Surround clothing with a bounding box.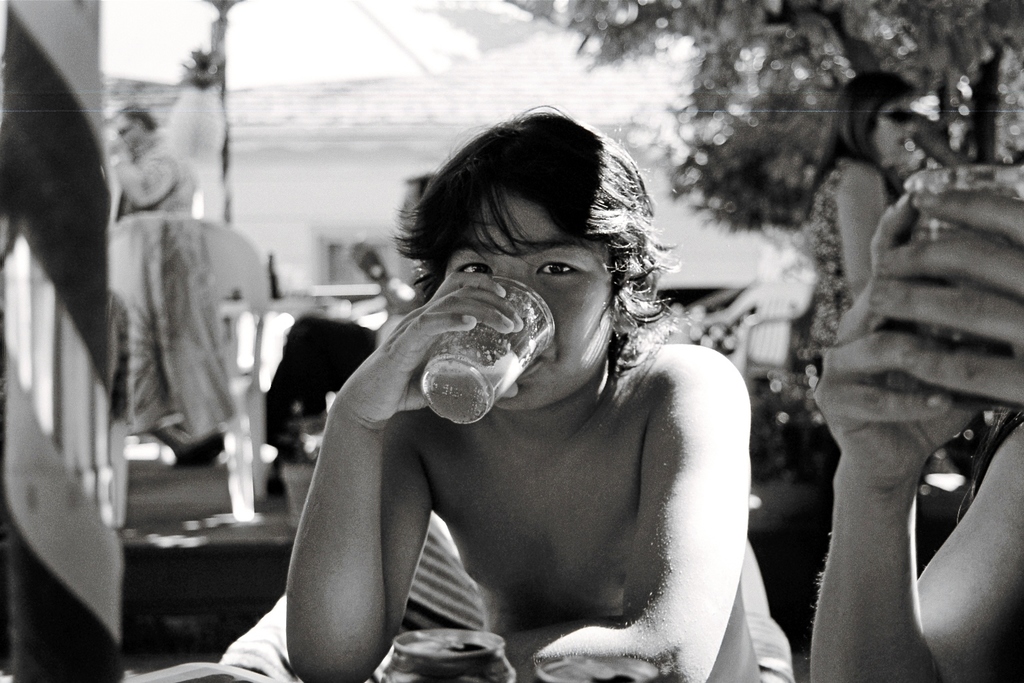
<box>805,160,856,357</box>.
